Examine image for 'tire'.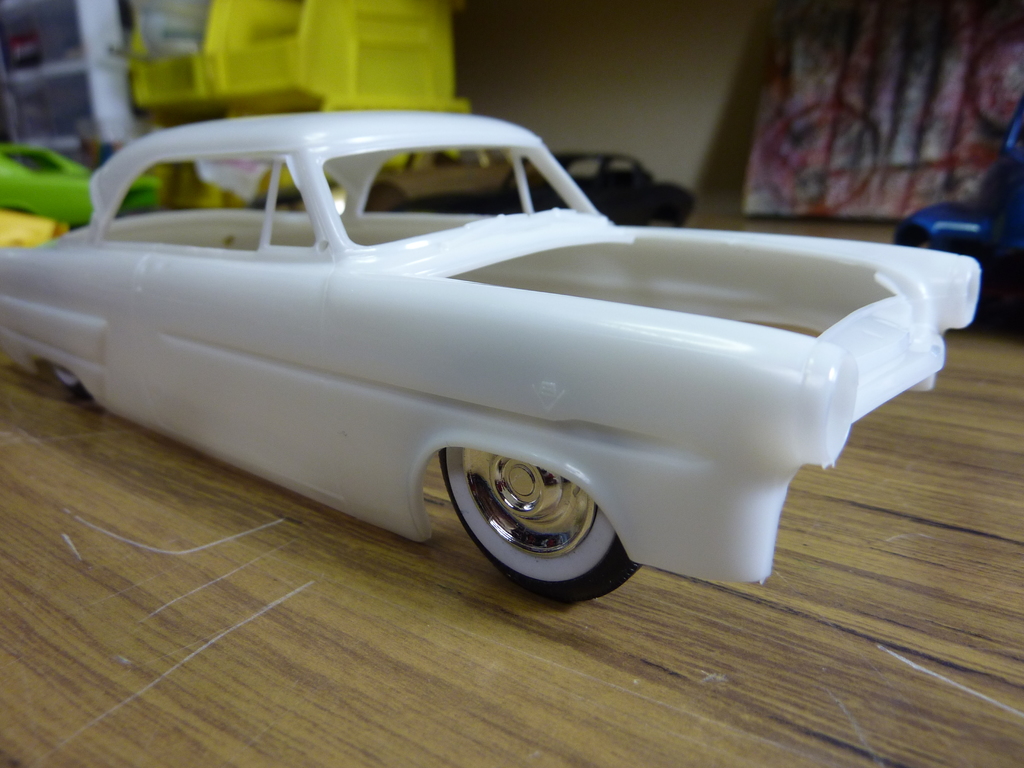
Examination result: {"left": 52, "top": 362, "right": 86, "bottom": 397}.
